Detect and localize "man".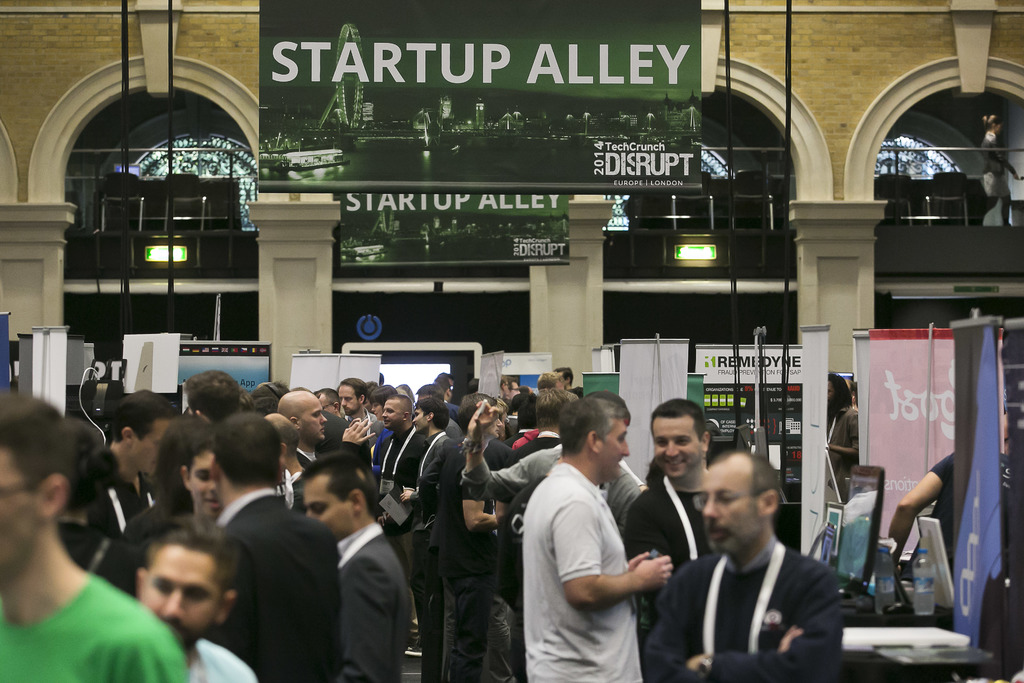
Localized at locate(209, 418, 349, 682).
